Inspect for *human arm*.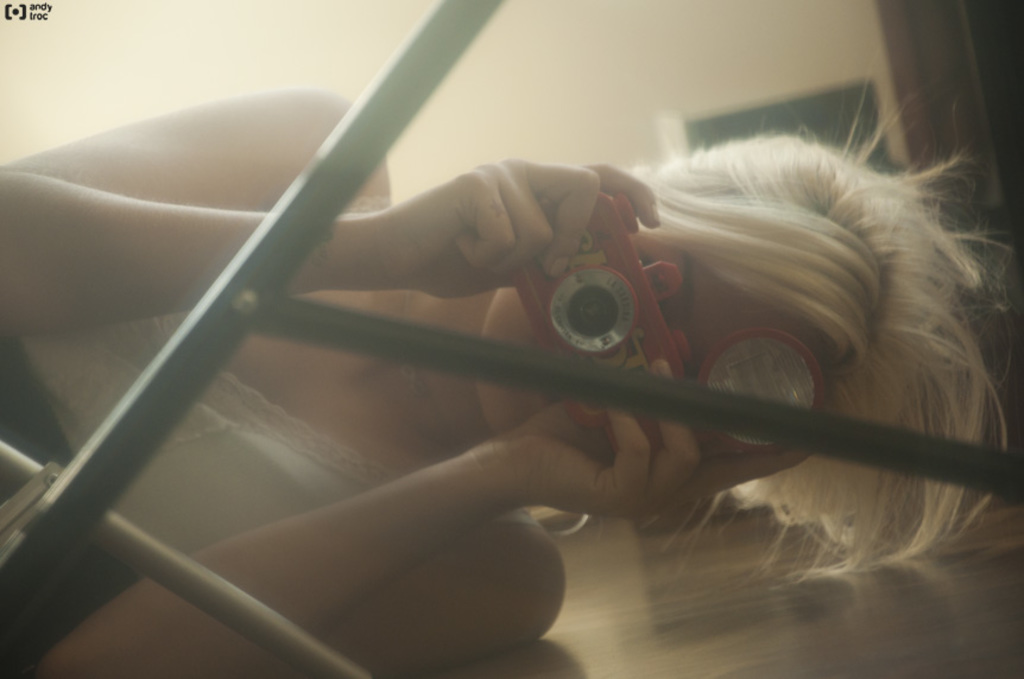
Inspection: 0:84:660:343.
